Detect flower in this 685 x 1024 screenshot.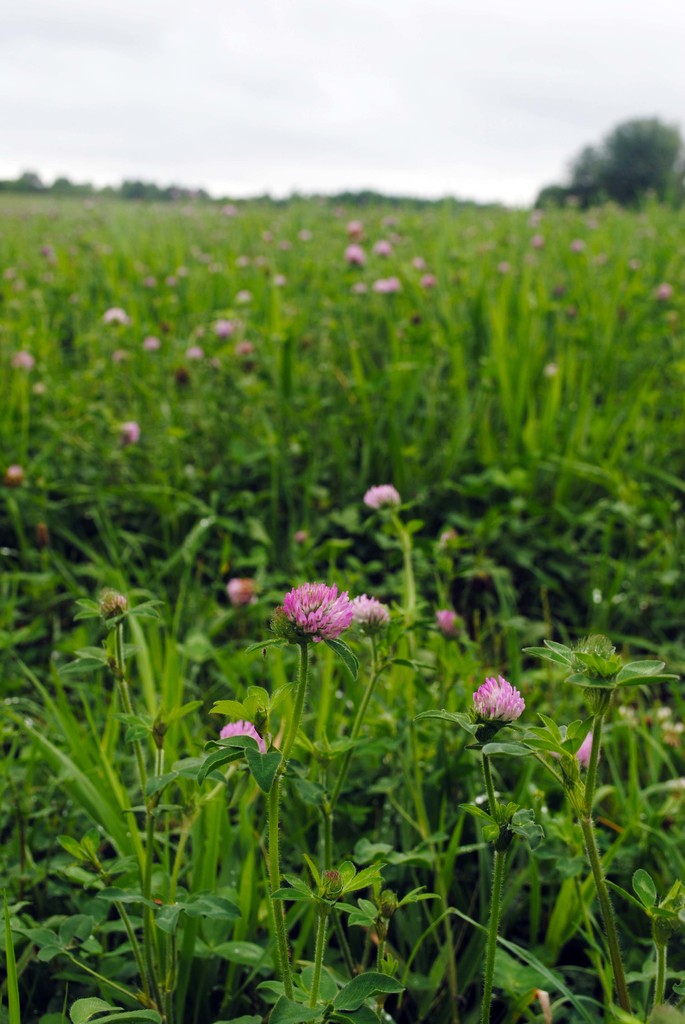
Detection: 428:610:461:641.
